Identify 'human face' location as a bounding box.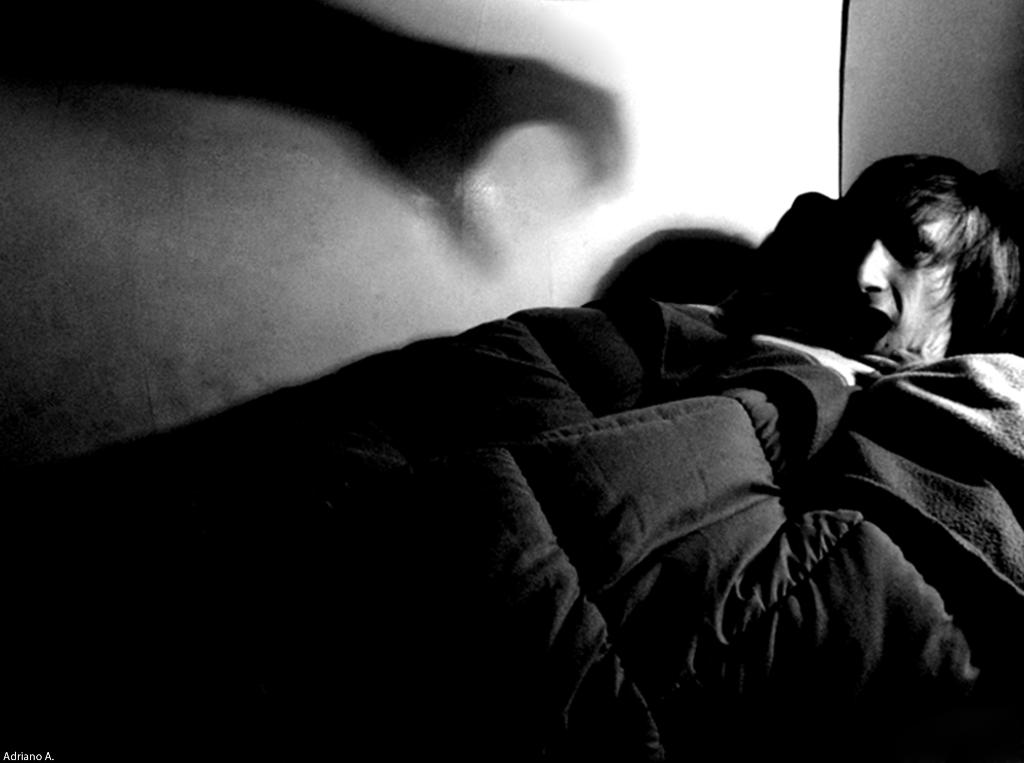
840 184 953 357.
